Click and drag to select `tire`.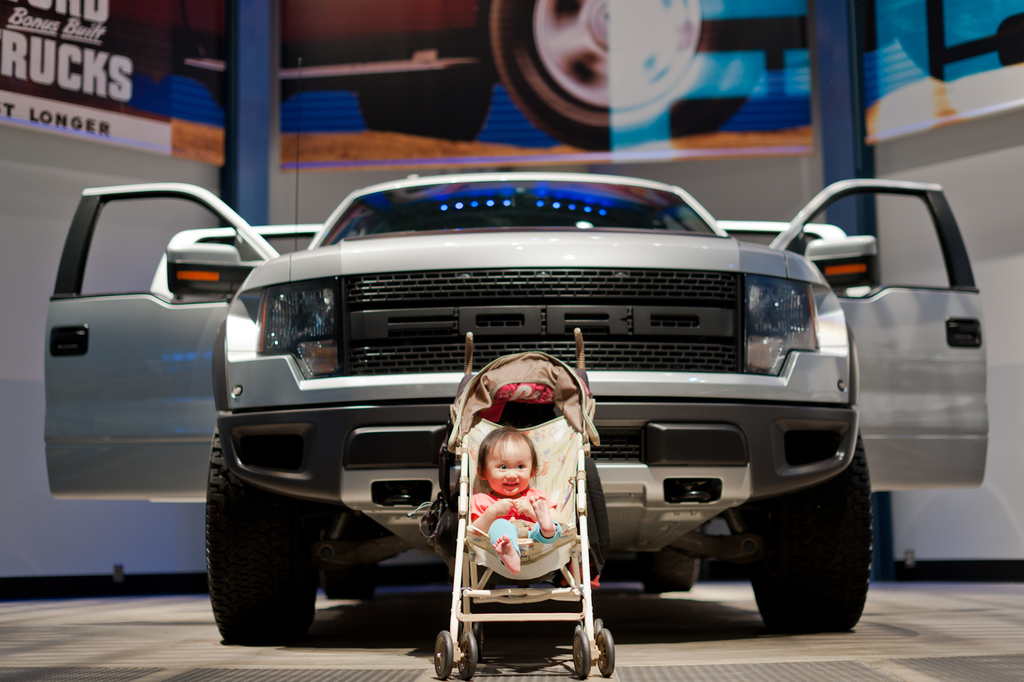
Selection: box=[740, 429, 872, 631].
